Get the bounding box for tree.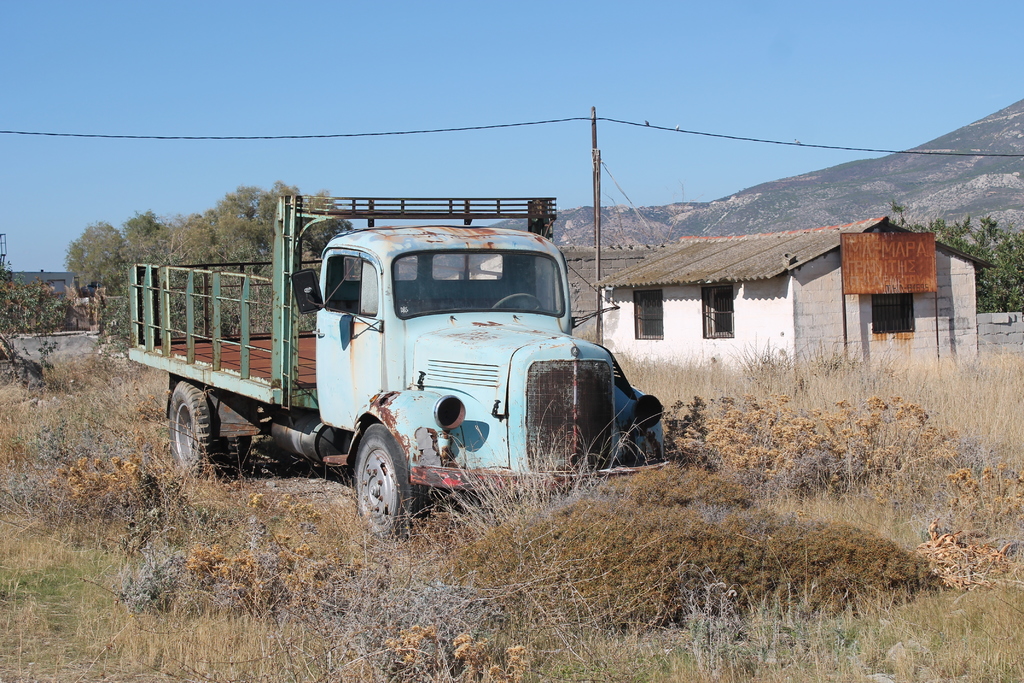
bbox(865, 201, 1023, 315).
